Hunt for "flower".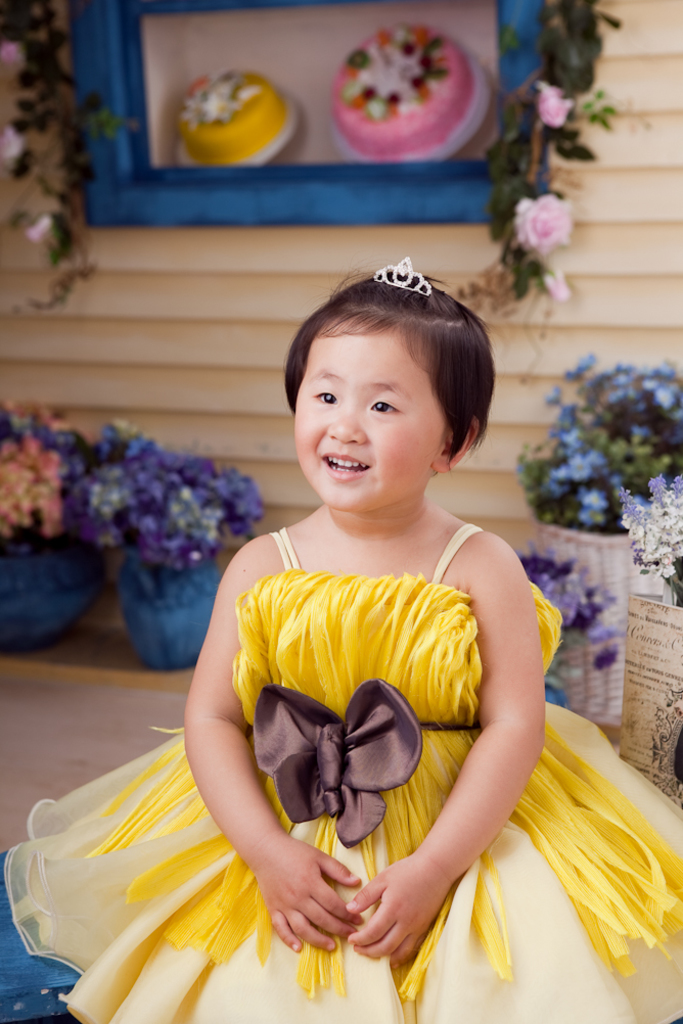
Hunted down at left=514, top=172, right=592, bottom=255.
